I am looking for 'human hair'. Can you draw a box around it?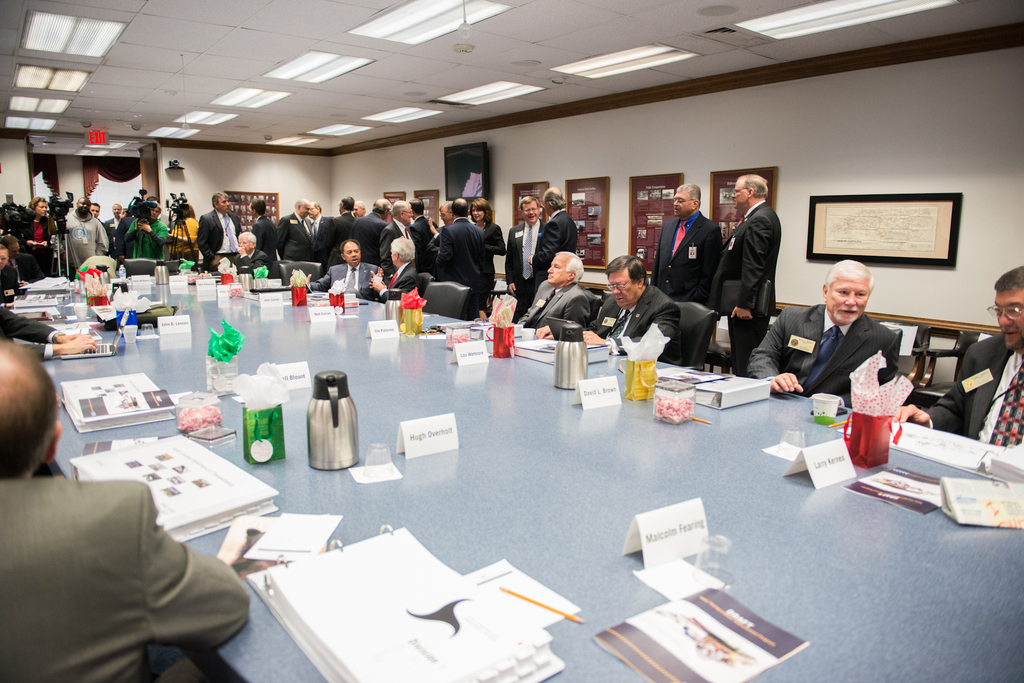
Sure, the bounding box is (x1=295, y1=196, x2=304, y2=210).
